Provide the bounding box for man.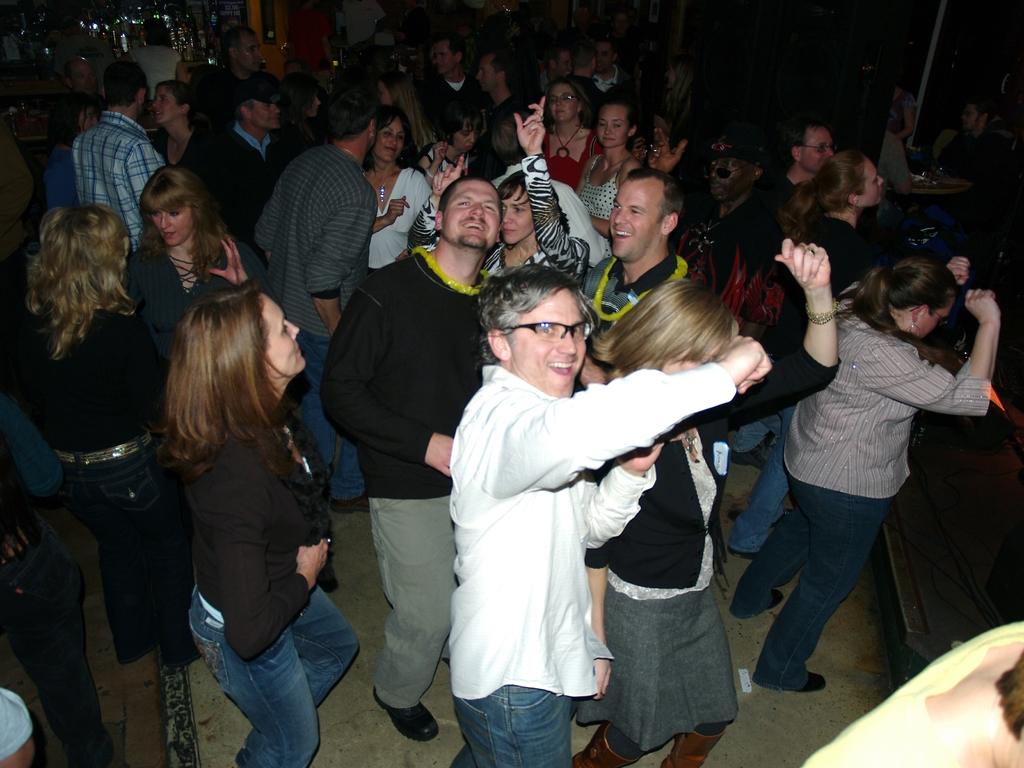
box(317, 178, 506, 742).
